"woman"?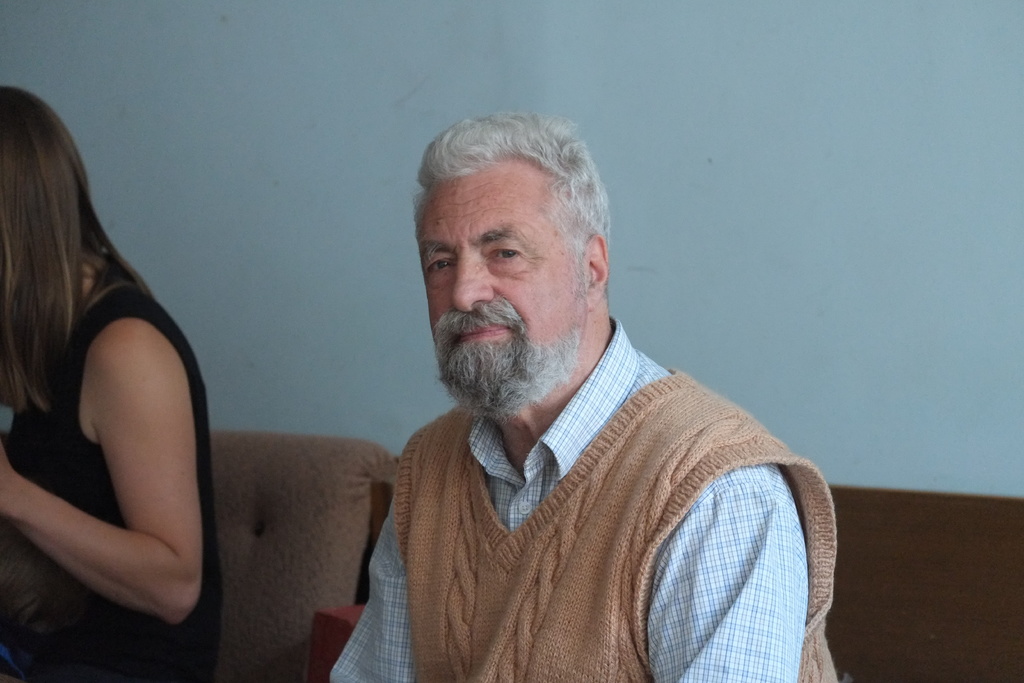
x1=1 y1=62 x2=243 y2=652
